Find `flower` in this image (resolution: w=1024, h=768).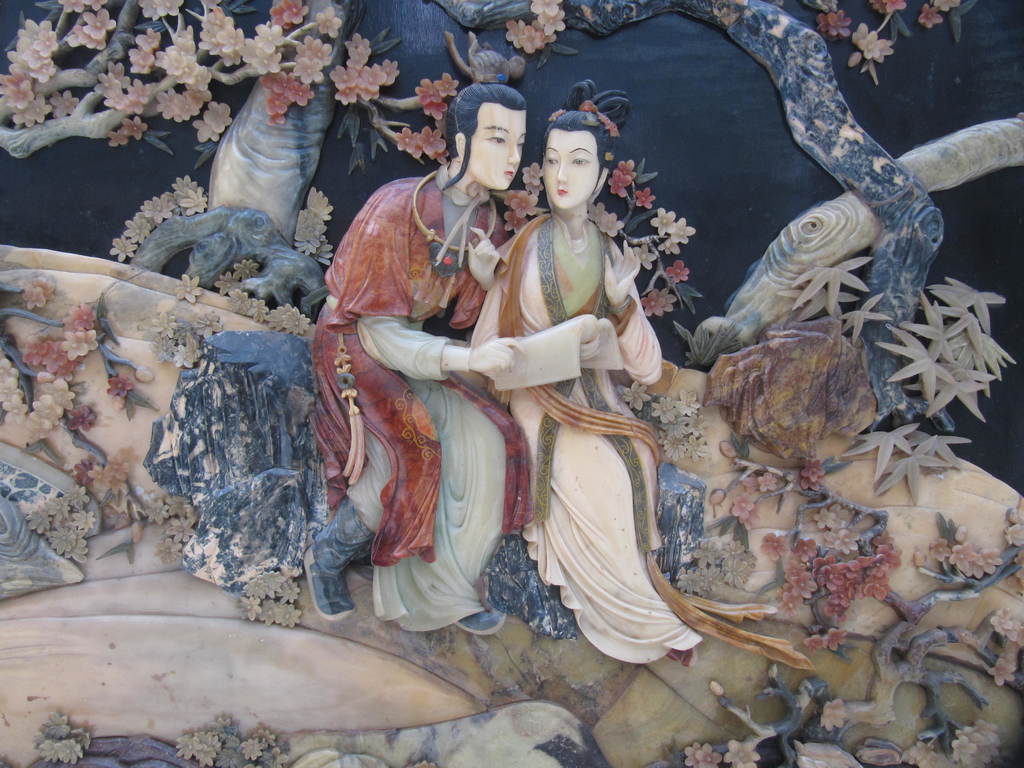
<bbox>589, 202, 609, 223</bbox>.
